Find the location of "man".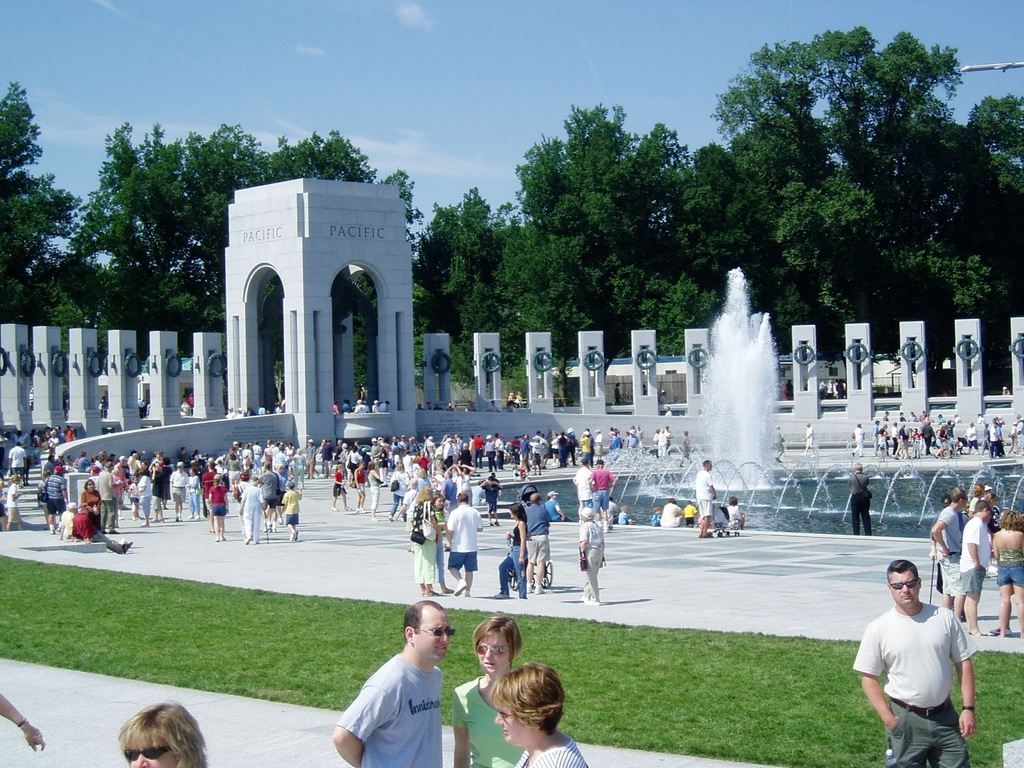
Location: detection(773, 423, 788, 465).
